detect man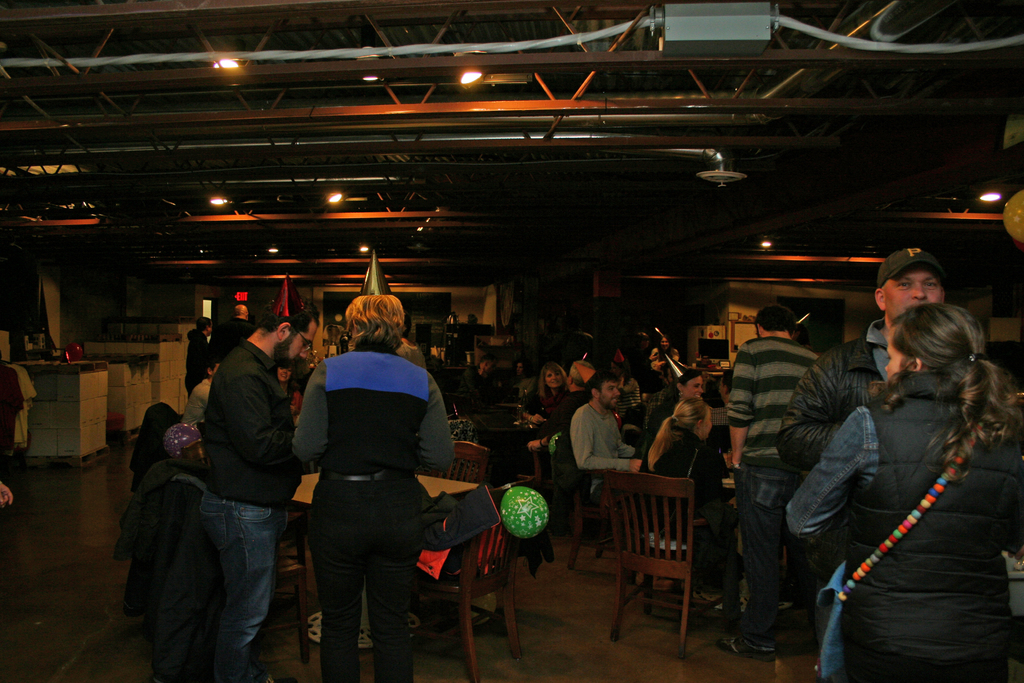
bbox=(697, 352, 710, 368)
